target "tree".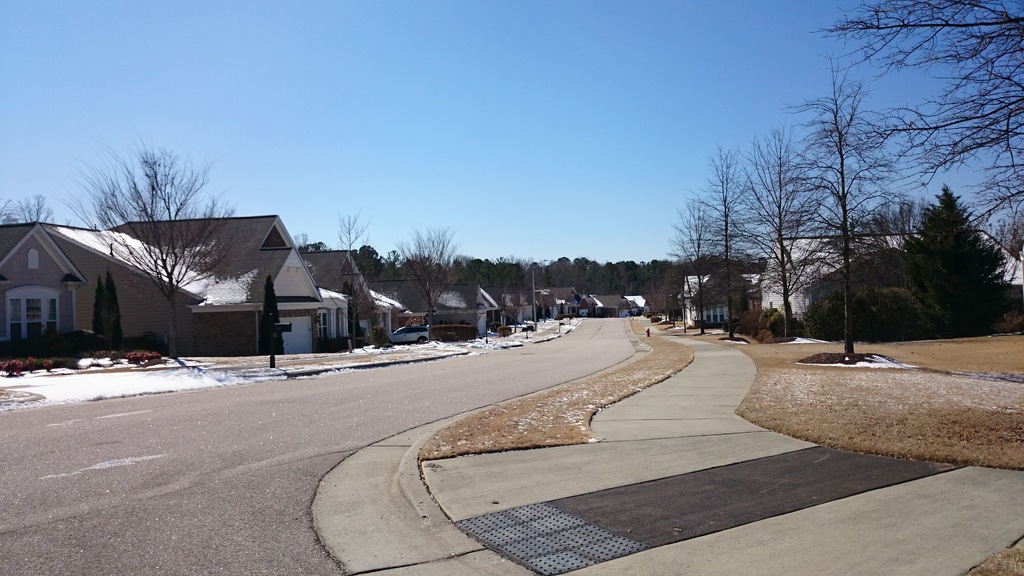
Target region: bbox=(737, 133, 834, 317).
